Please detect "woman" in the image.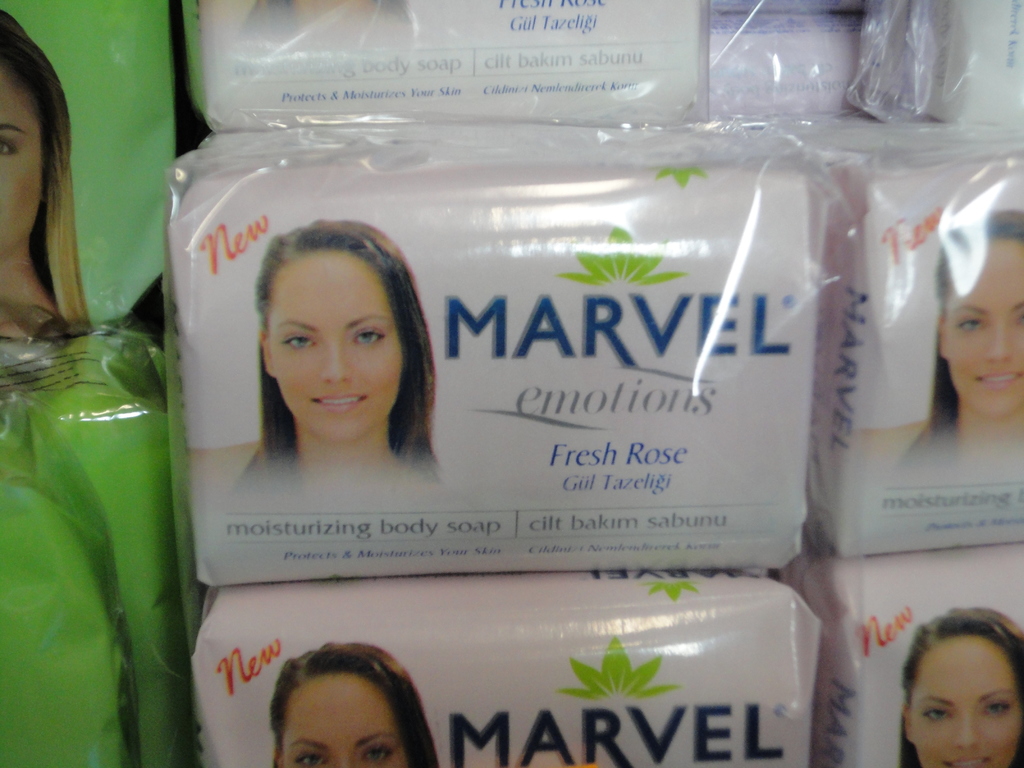
detection(898, 609, 1023, 767).
